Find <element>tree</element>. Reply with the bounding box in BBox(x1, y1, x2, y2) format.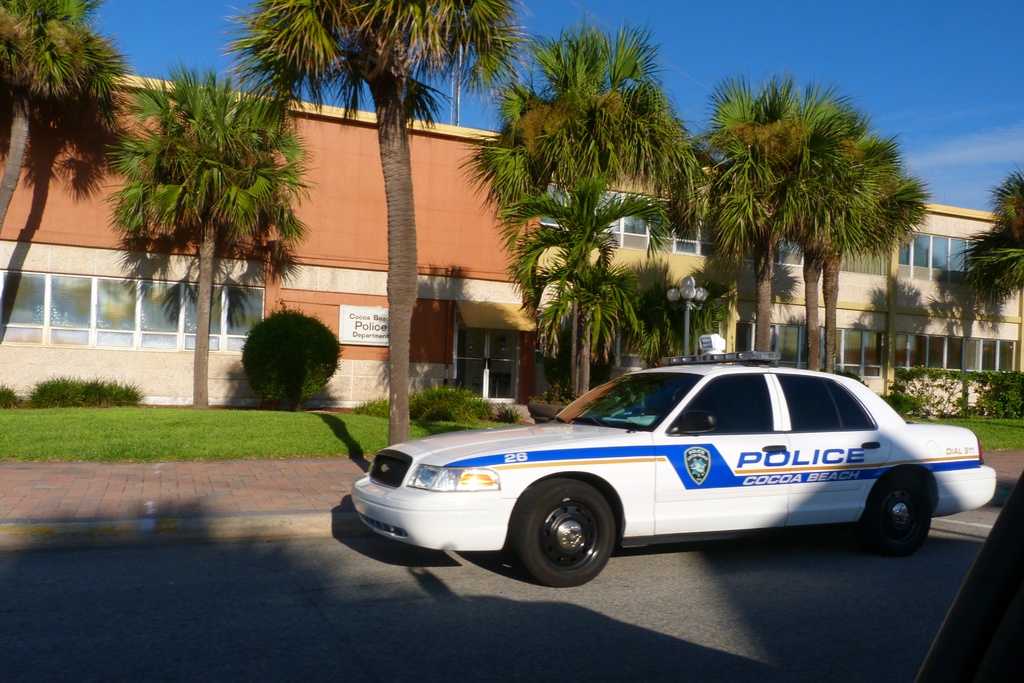
BBox(664, 74, 958, 364).
